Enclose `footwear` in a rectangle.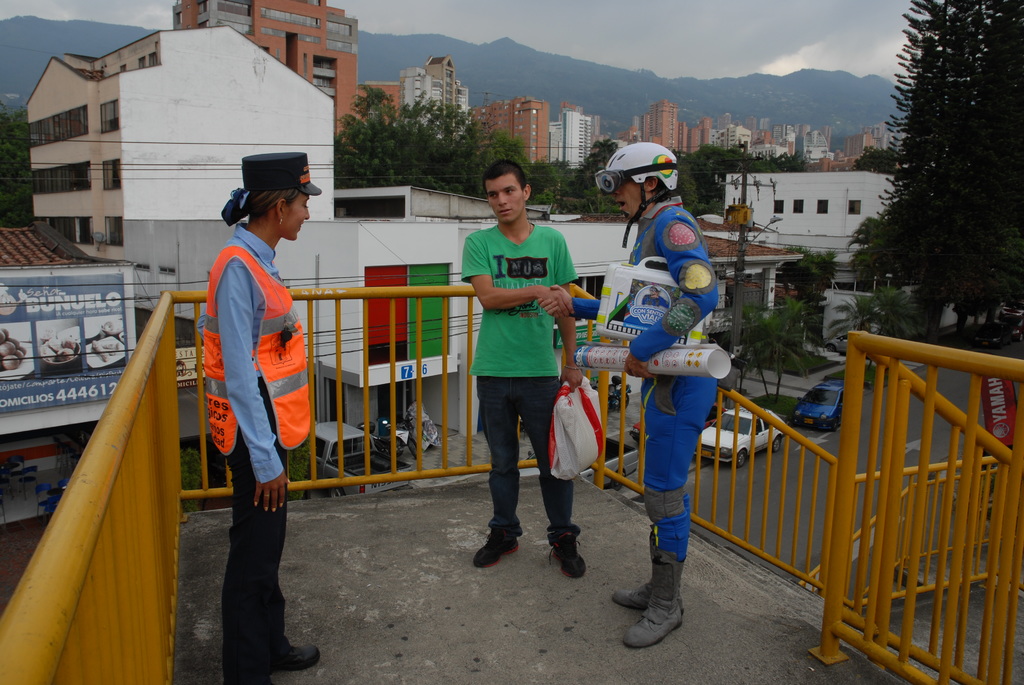
crop(472, 530, 524, 570).
